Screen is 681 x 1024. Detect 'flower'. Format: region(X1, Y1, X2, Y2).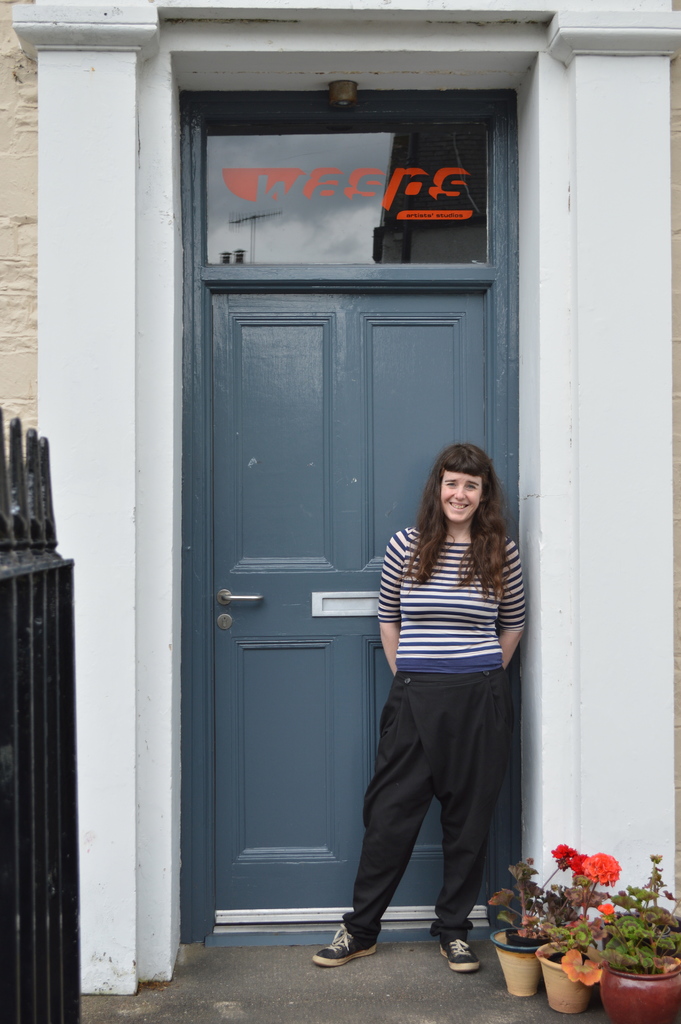
region(569, 855, 594, 877).
